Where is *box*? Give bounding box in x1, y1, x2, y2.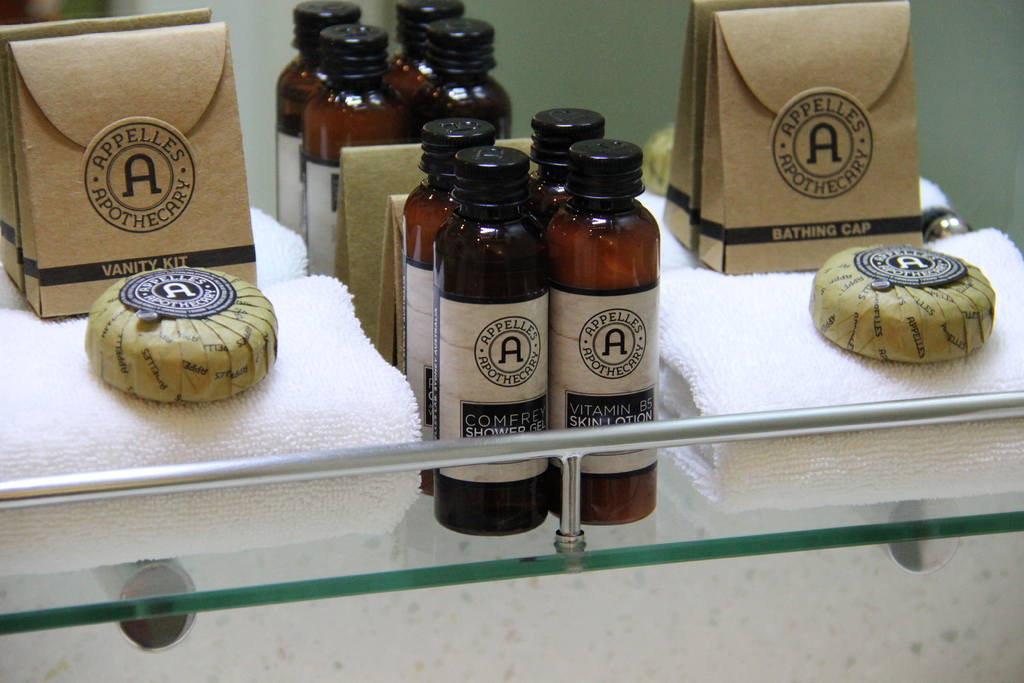
340, 144, 535, 347.
